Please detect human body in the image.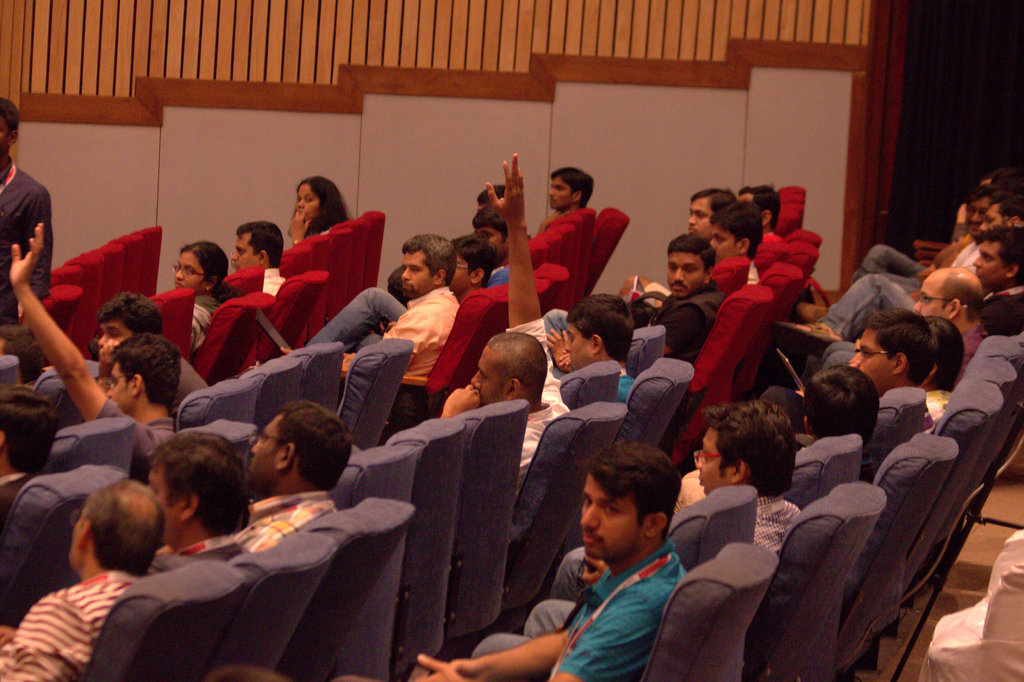
0, 567, 147, 681.
